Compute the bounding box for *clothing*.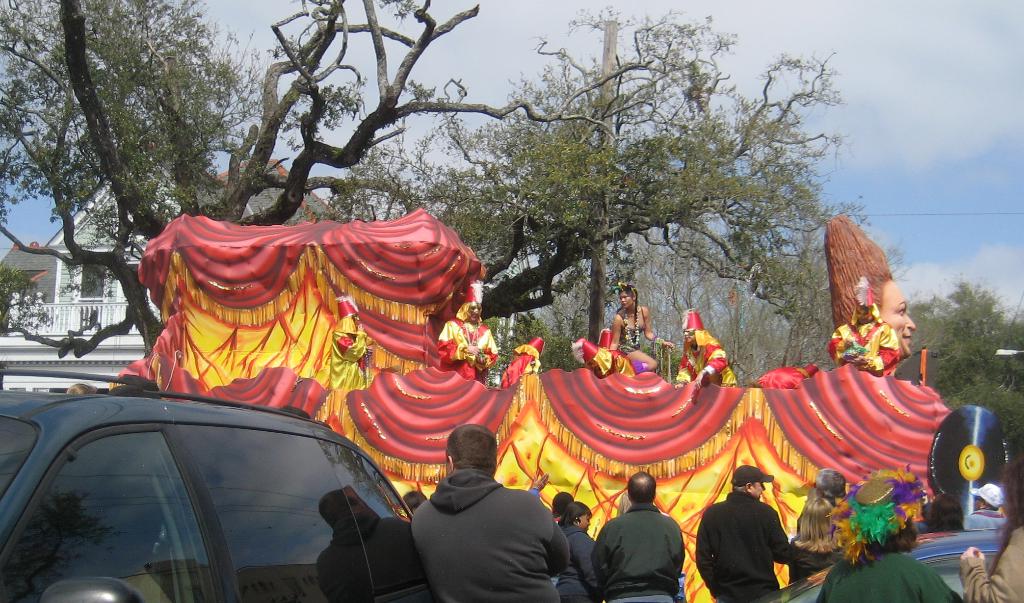
region(325, 320, 367, 388).
